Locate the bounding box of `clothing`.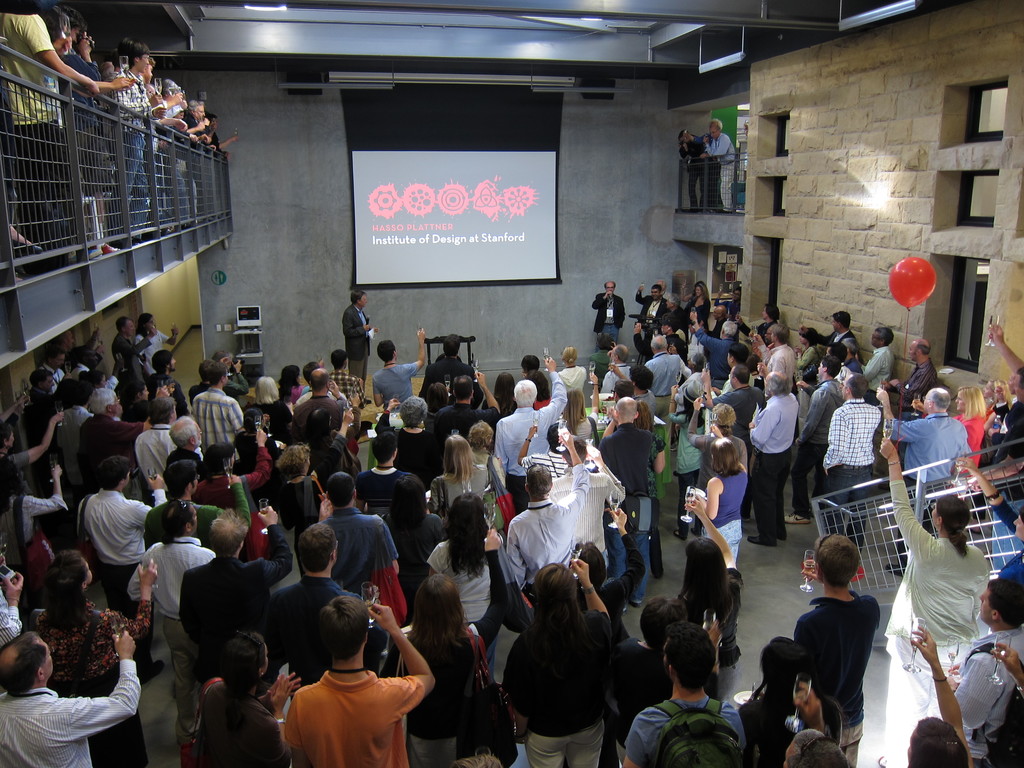
Bounding box: x1=491 y1=372 x2=569 y2=511.
